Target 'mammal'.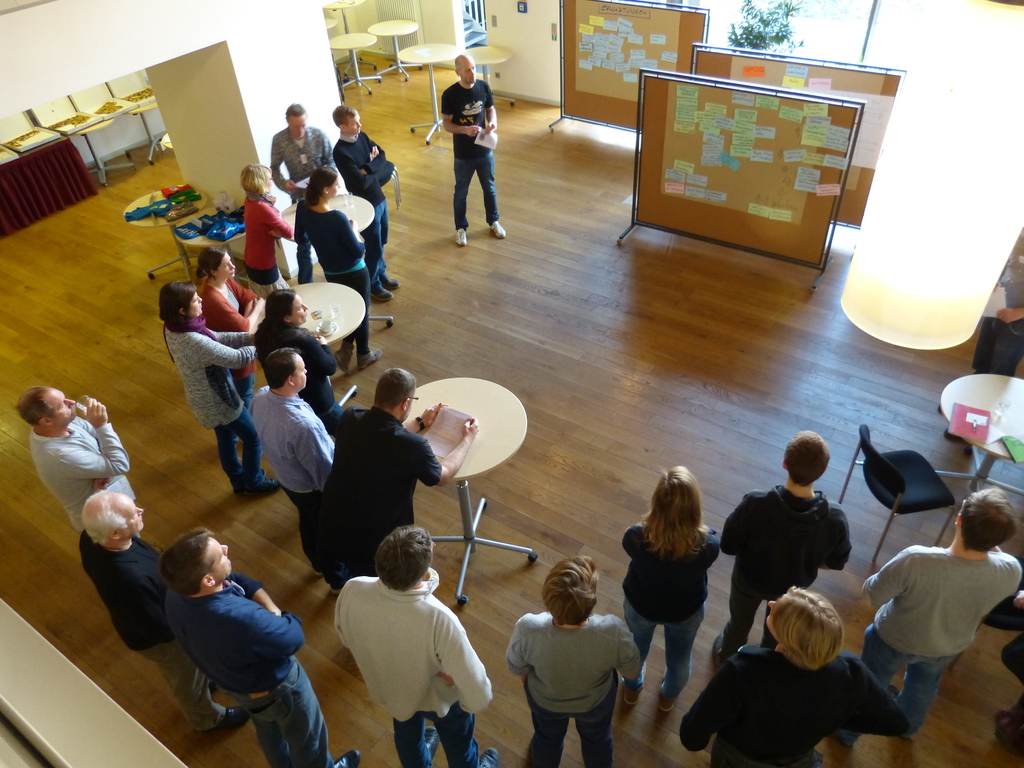
Target region: [left=504, top=553, right=641, bottom=767].
